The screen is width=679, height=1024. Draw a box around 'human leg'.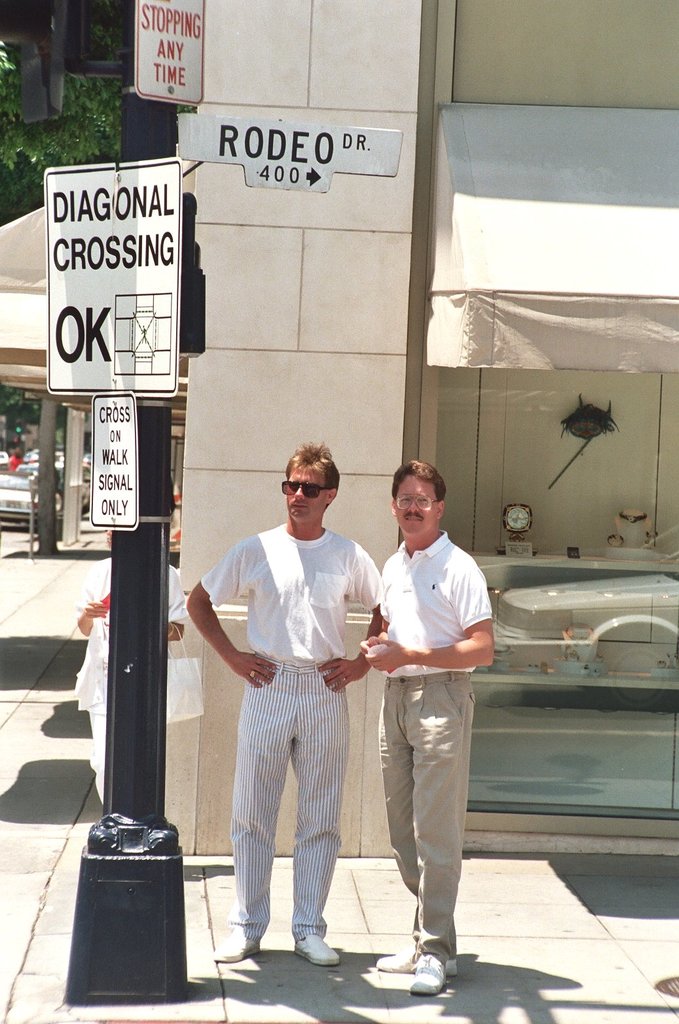
bbox=(213, 654, 297, 960).
